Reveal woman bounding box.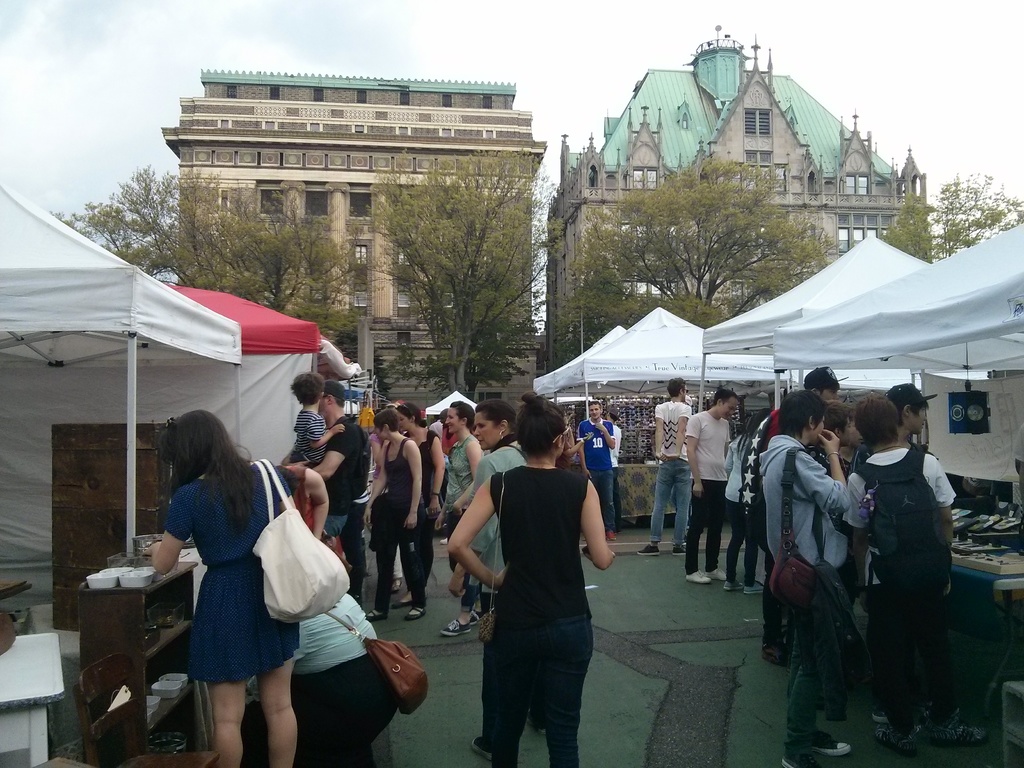
Revealed: pyautogui.locateOnScreen(136, 394, 285, 757).
